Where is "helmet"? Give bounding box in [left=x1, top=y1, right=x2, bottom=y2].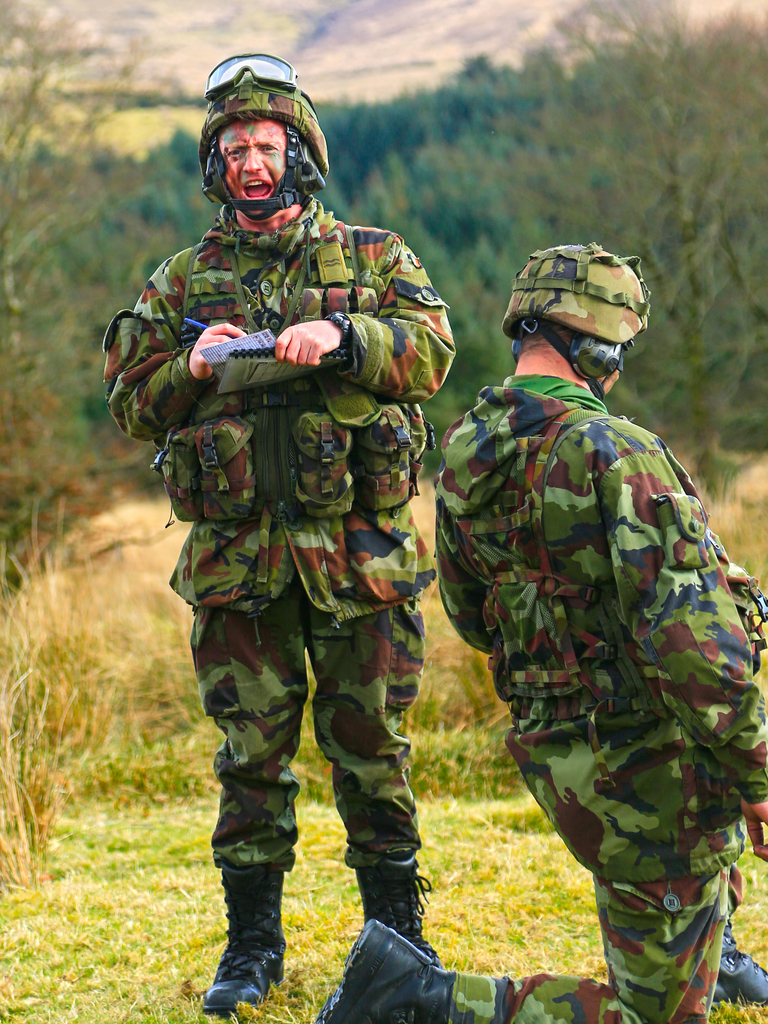
[left=500, top=245, right=649, bottom=380].
